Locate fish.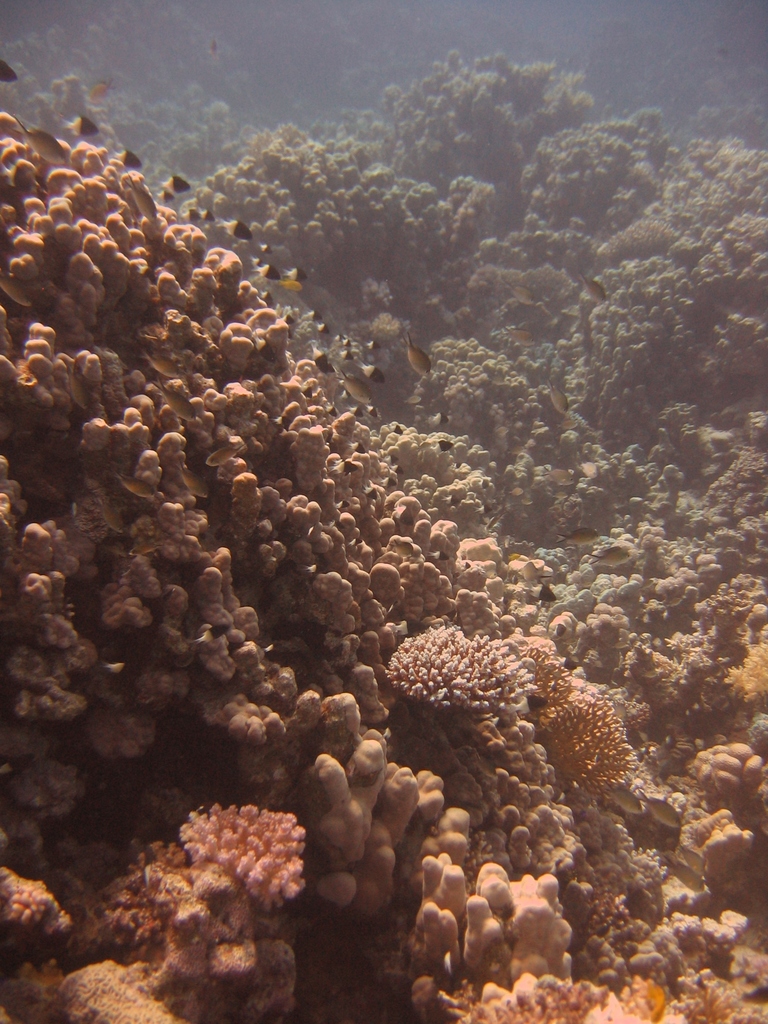
Bounding box: [x1=508, y1=488, x2=529, y2=495].
